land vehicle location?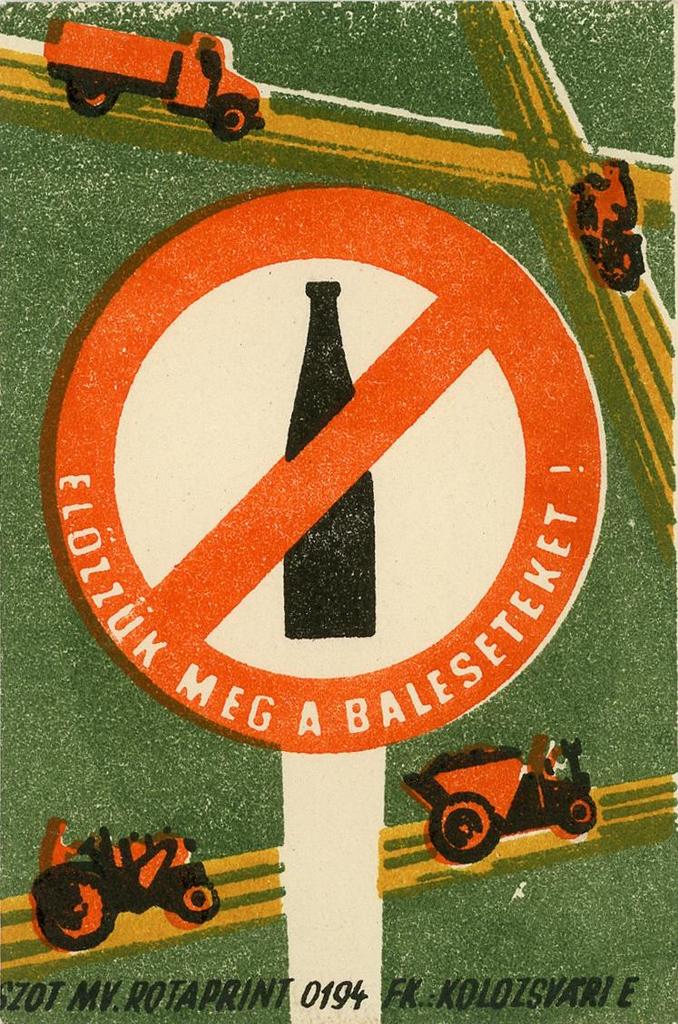
573, 172, 652, 295
